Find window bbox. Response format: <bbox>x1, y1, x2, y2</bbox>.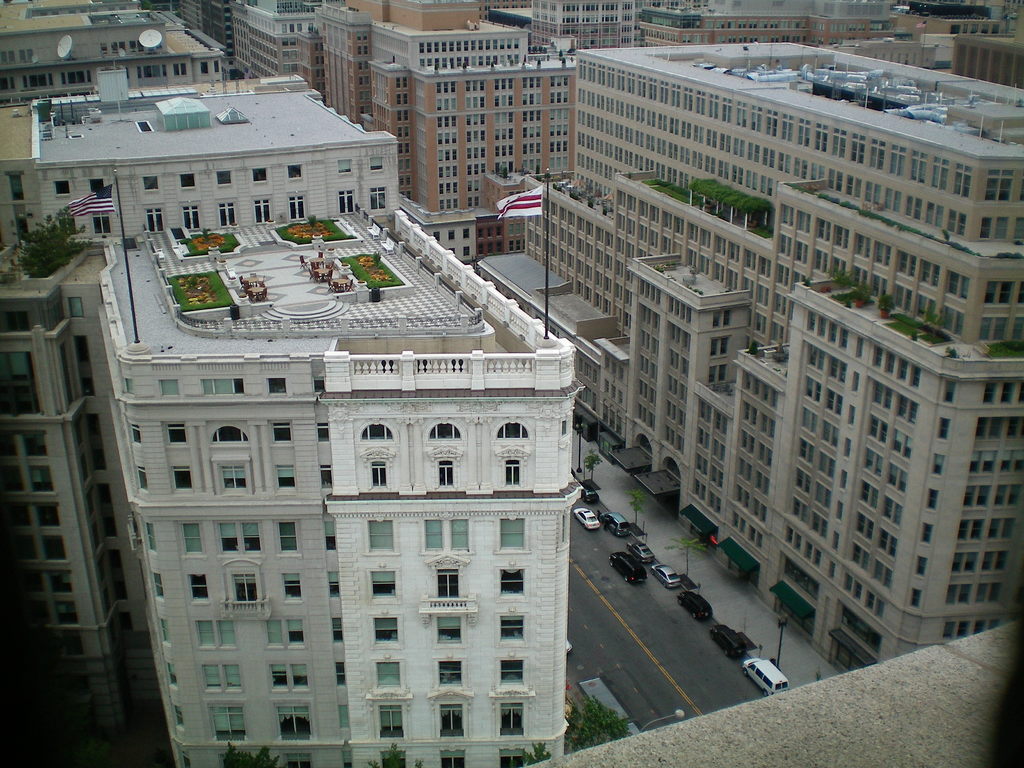
<bbox>255, 198, 271, 223</bbox>.
